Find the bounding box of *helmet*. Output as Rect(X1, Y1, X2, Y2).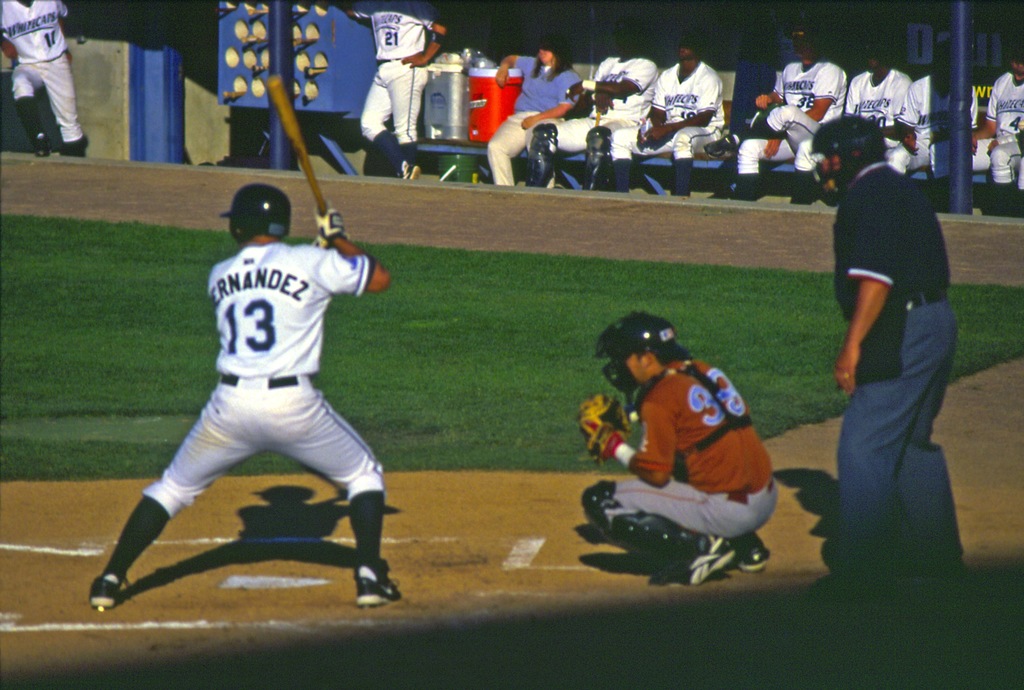
Rect(591, 307, 700, 399).
